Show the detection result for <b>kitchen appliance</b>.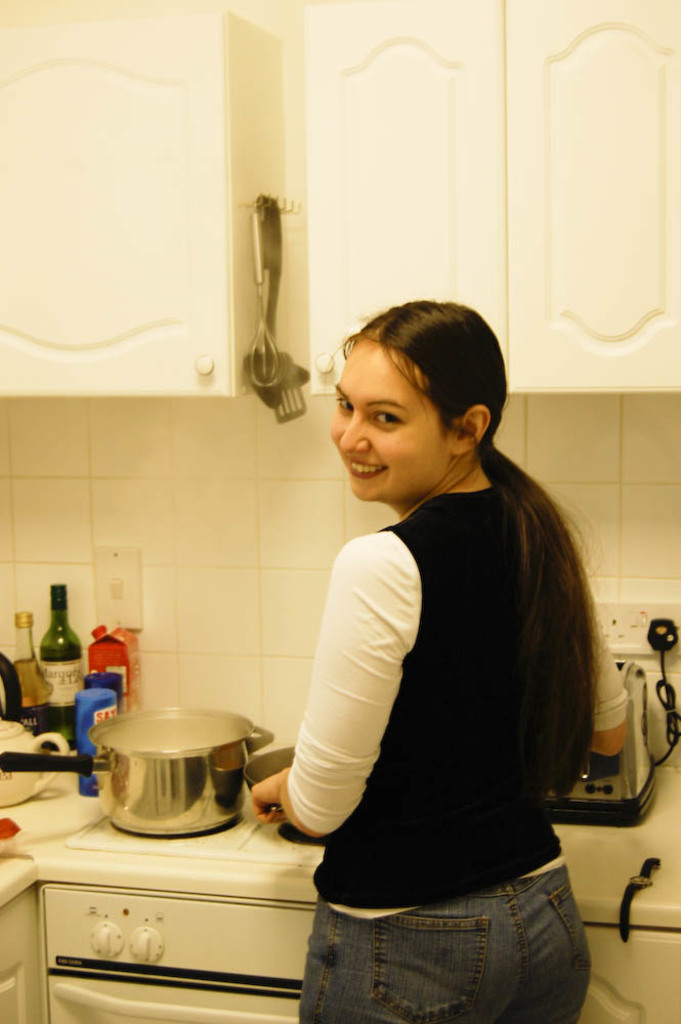
locate(89, 708, 254, 834).
